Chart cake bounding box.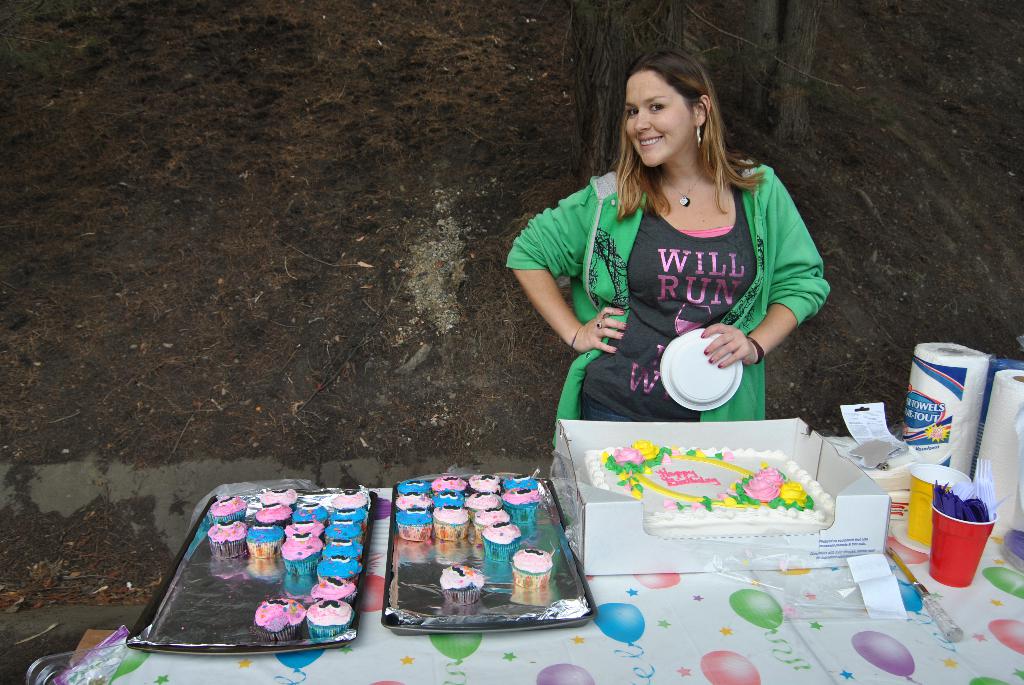
Charted: box=[582, 446, 831, 535].
